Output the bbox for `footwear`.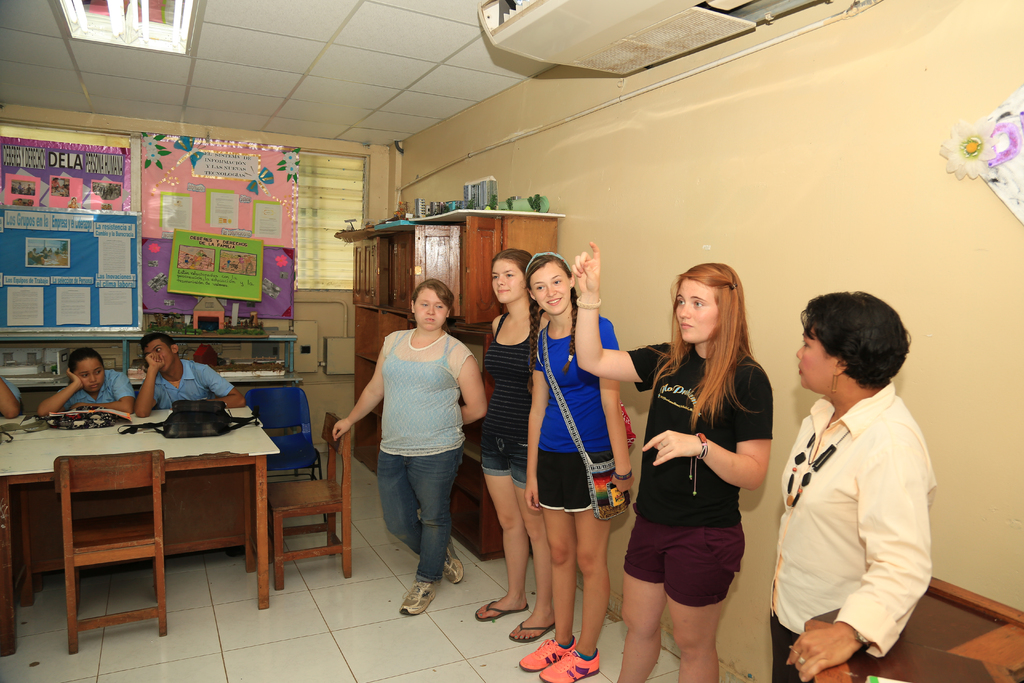
<bbox>538, 647, 600, 682</bbox>.
